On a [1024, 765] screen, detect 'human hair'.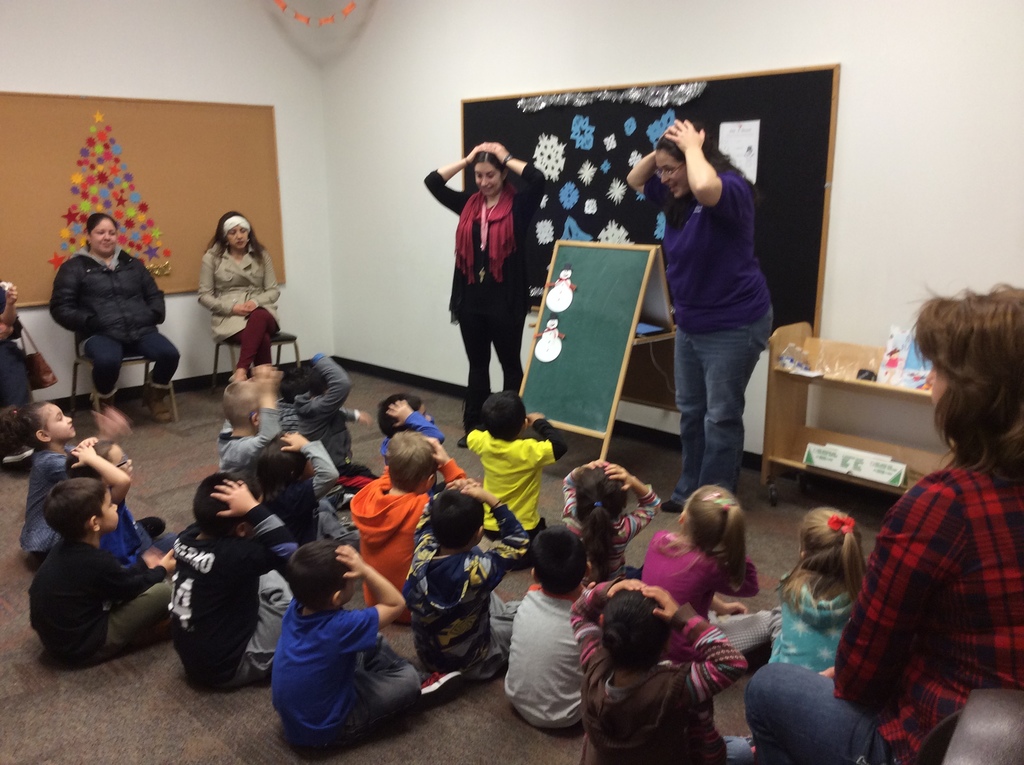
rect(250, 430, 306, 493).
